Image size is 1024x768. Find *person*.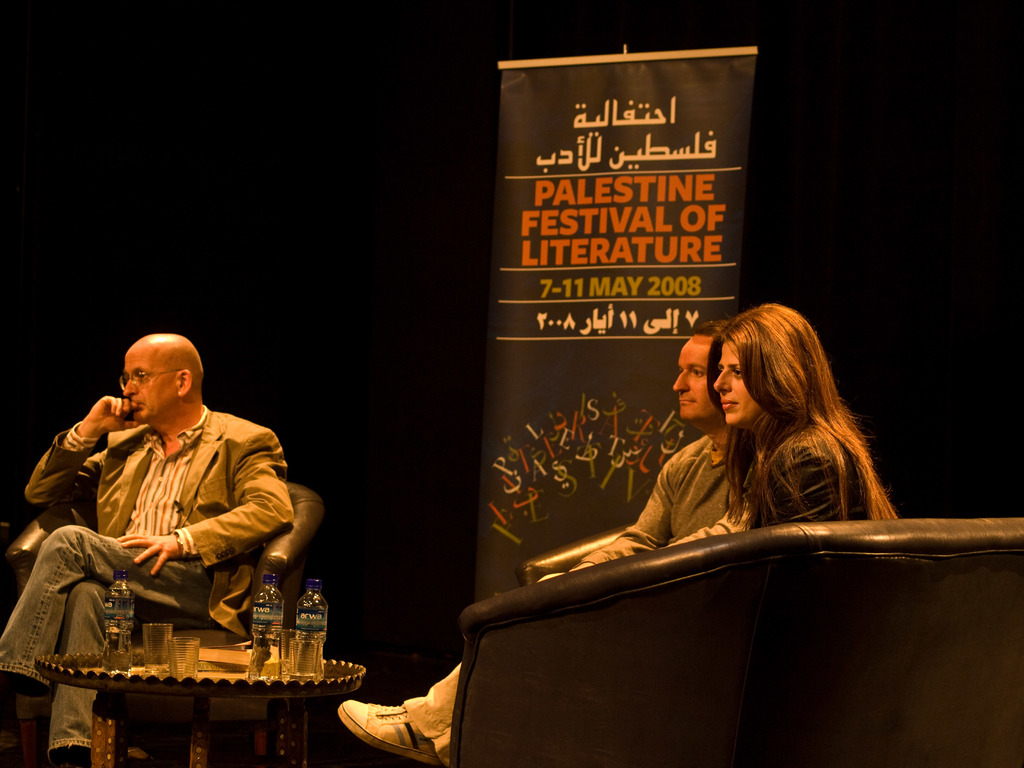
Rect(707, 292, 897, 529).
